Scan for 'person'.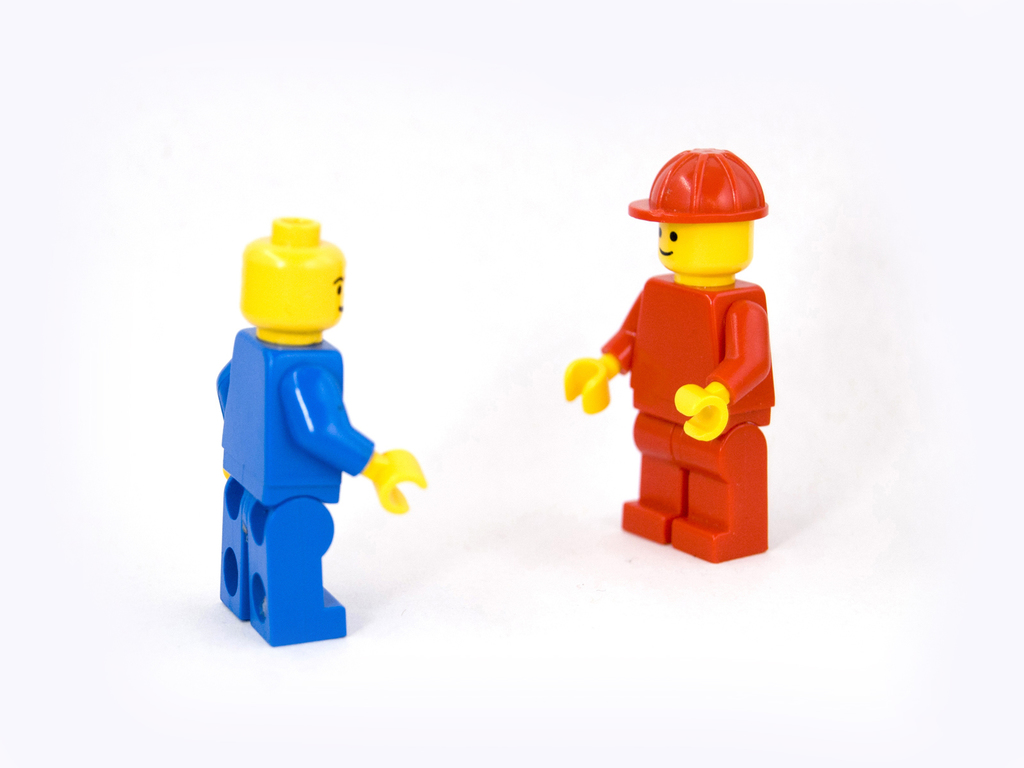
Scan result: 212, 205, 420, 643.
